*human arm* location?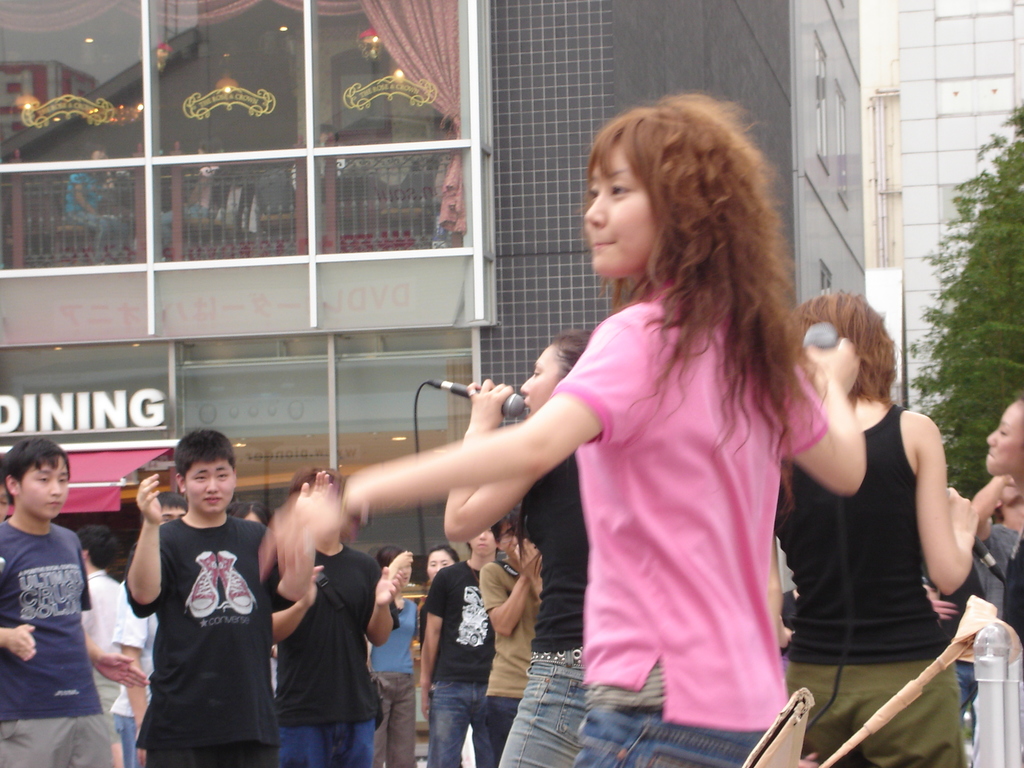
[x1=123, y1=468, x2=165, y2=620]
